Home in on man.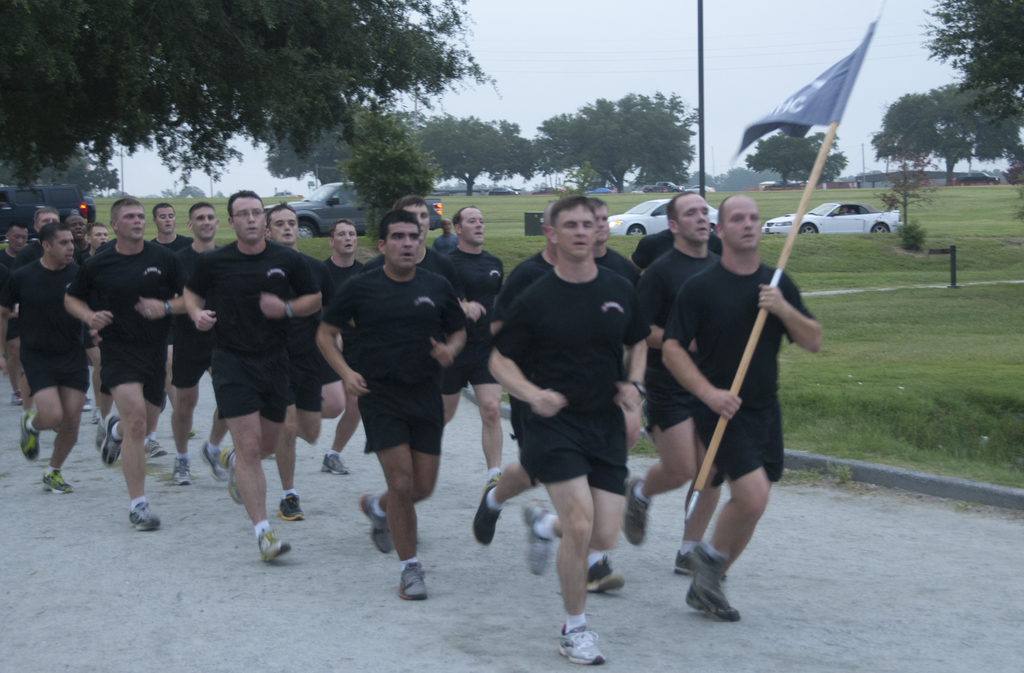
Homed in at crop(6, 207, 83, 436).
